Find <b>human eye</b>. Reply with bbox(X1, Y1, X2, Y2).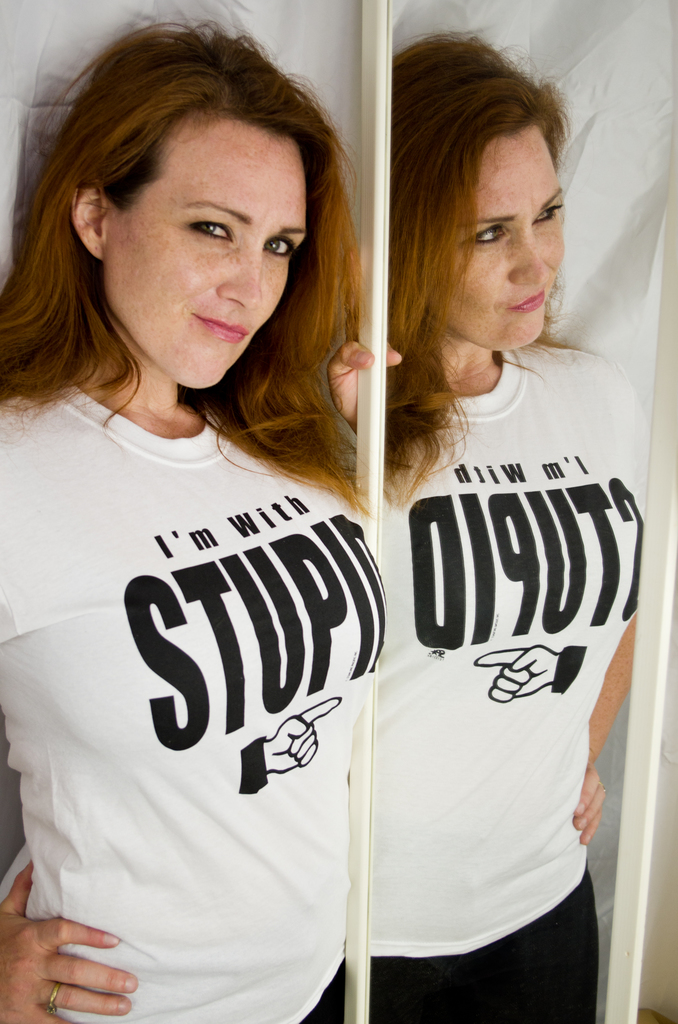
bbox(177, 218, 237, 249).
